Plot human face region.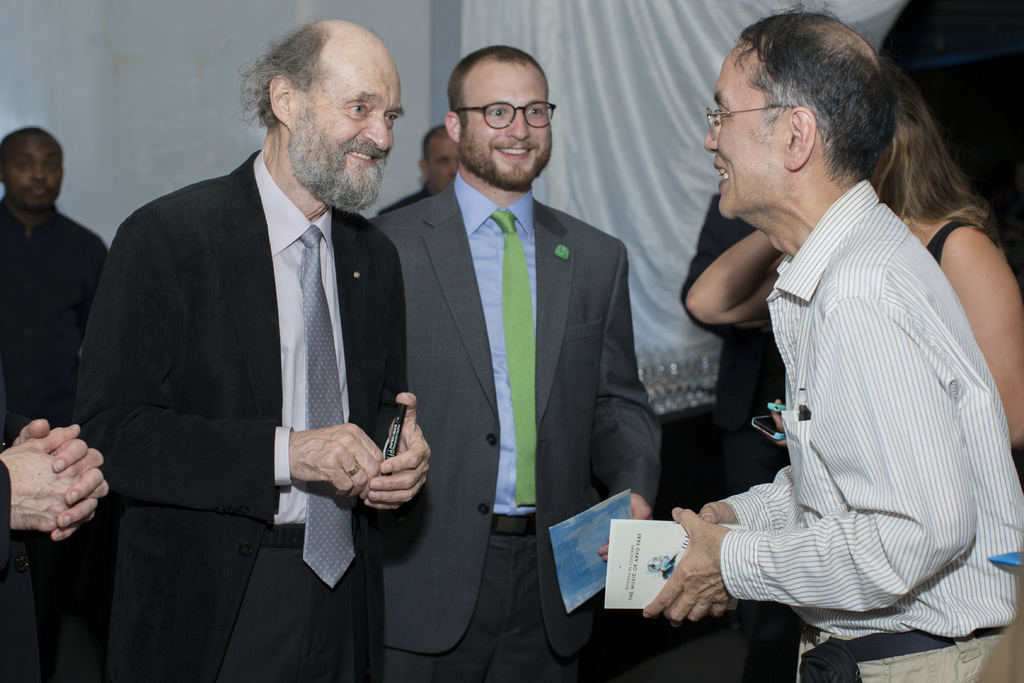
Plotted at [x1=704, y1=54, x2=784, y2=217].
